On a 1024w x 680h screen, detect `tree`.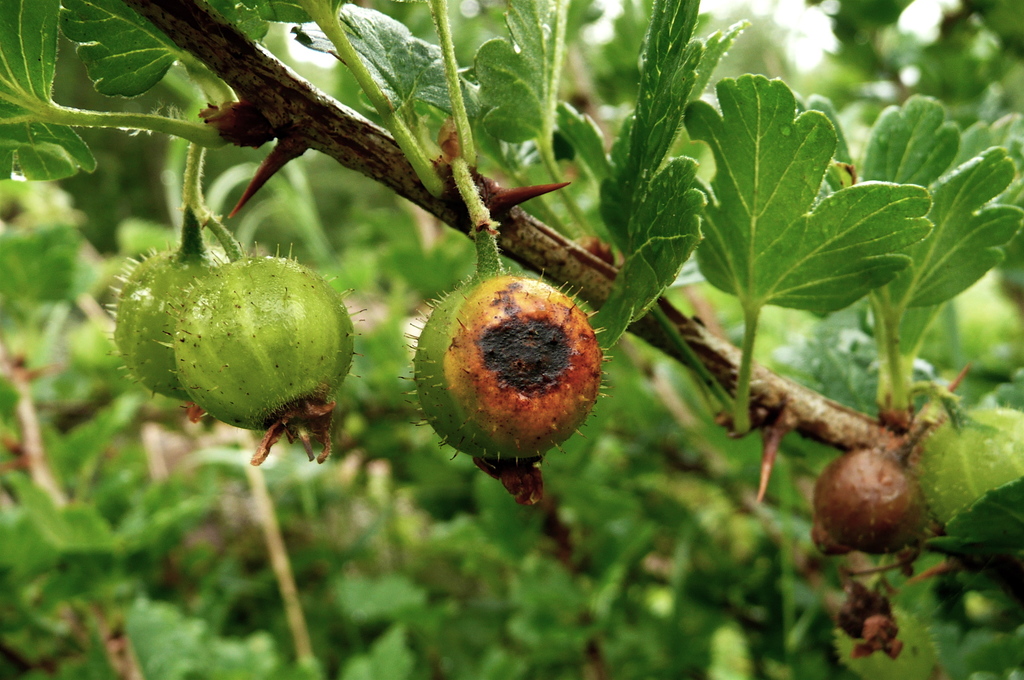
0:0:1023:679.
